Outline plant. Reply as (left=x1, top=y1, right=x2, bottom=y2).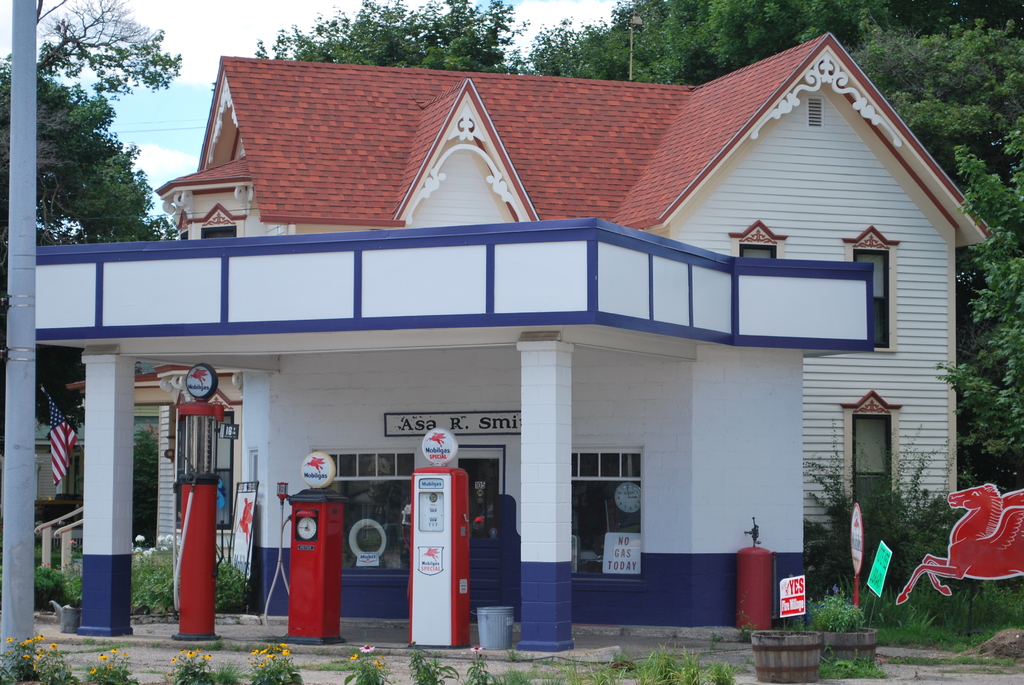
(left=33, top=564, right=60, bottom=613).
